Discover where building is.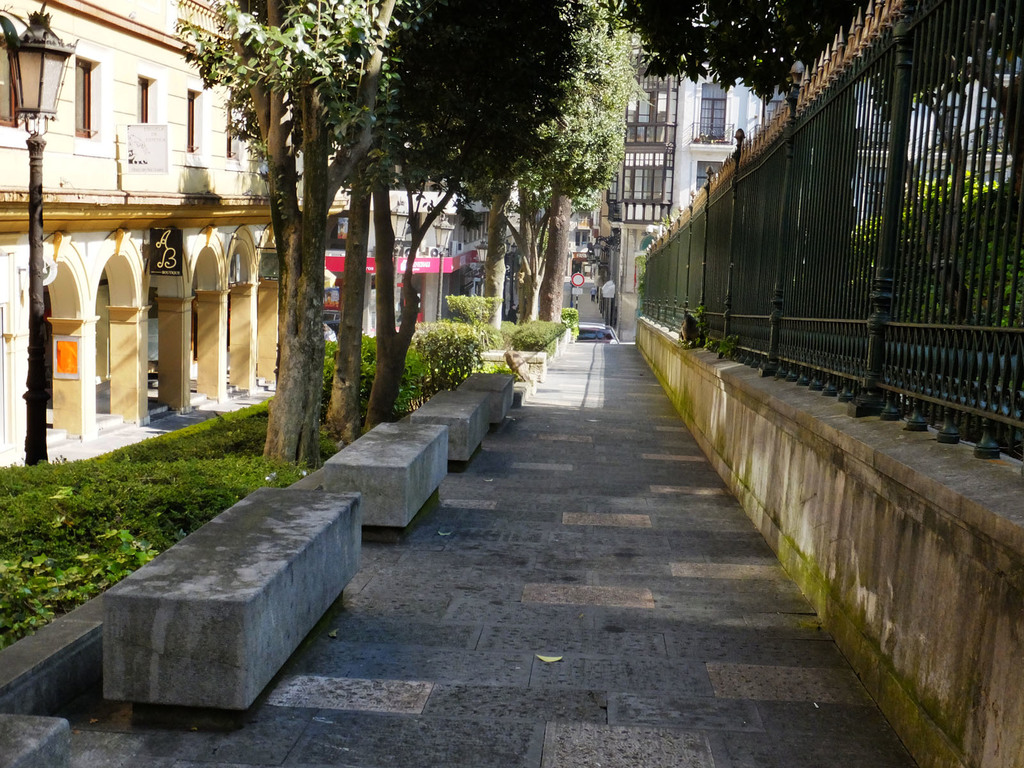
Discovered at Rect(572, 12, 801, 339).
